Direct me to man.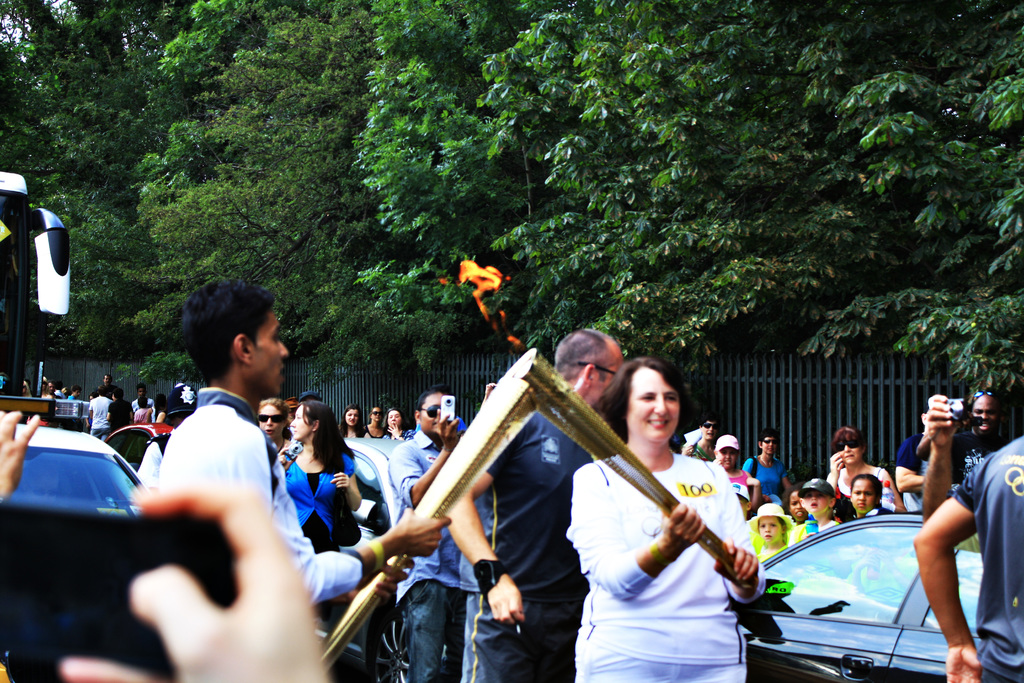
Direction: [441, 331, 630, 682].
